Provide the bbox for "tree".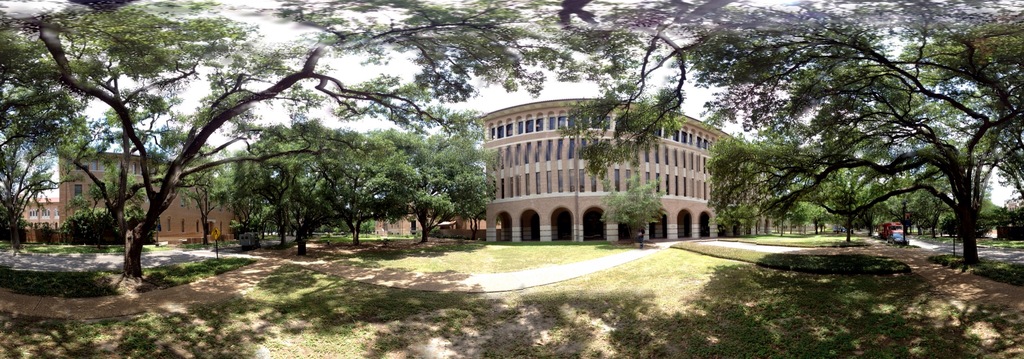
601, 179, 676, 249.
